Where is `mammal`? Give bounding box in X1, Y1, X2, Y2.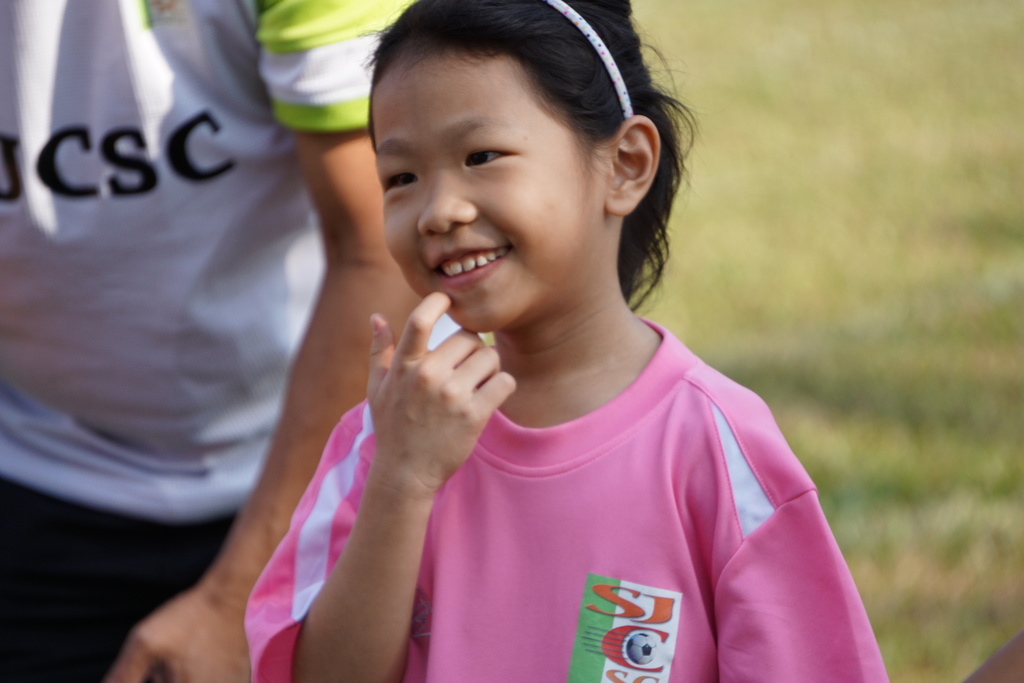
0, 0, 419, 682.
